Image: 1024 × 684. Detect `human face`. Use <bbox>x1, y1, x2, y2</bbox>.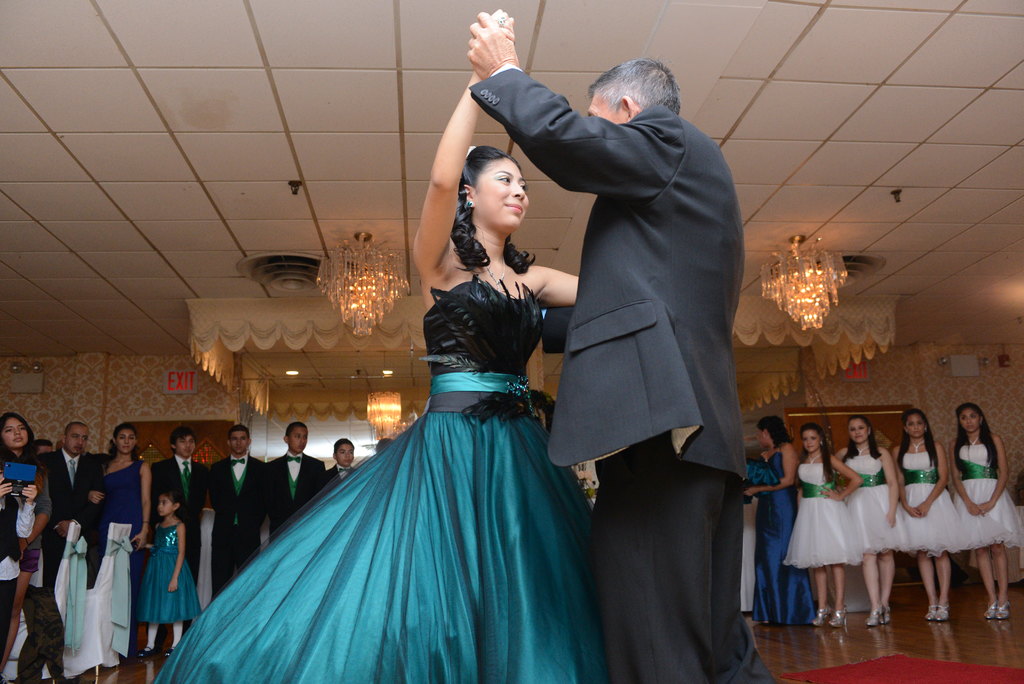
<bbox>959, 403, 980, 432</bbox>.
